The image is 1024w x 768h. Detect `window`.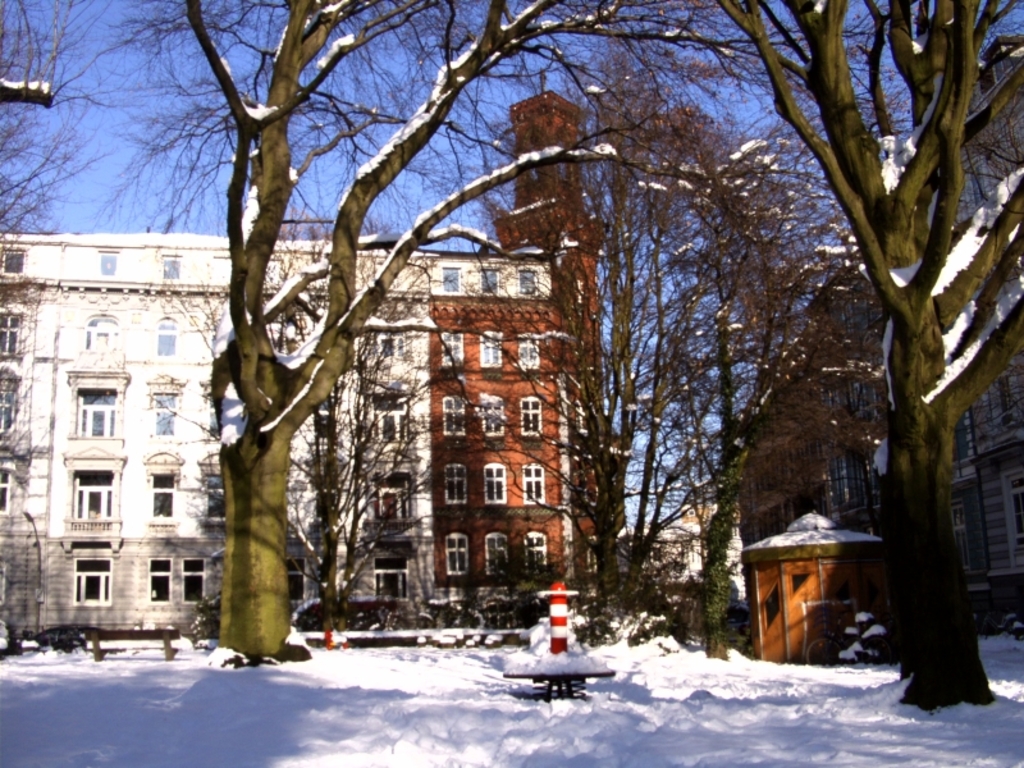
Detection: [x1=443, y1=389, x2=462, y2=439].
